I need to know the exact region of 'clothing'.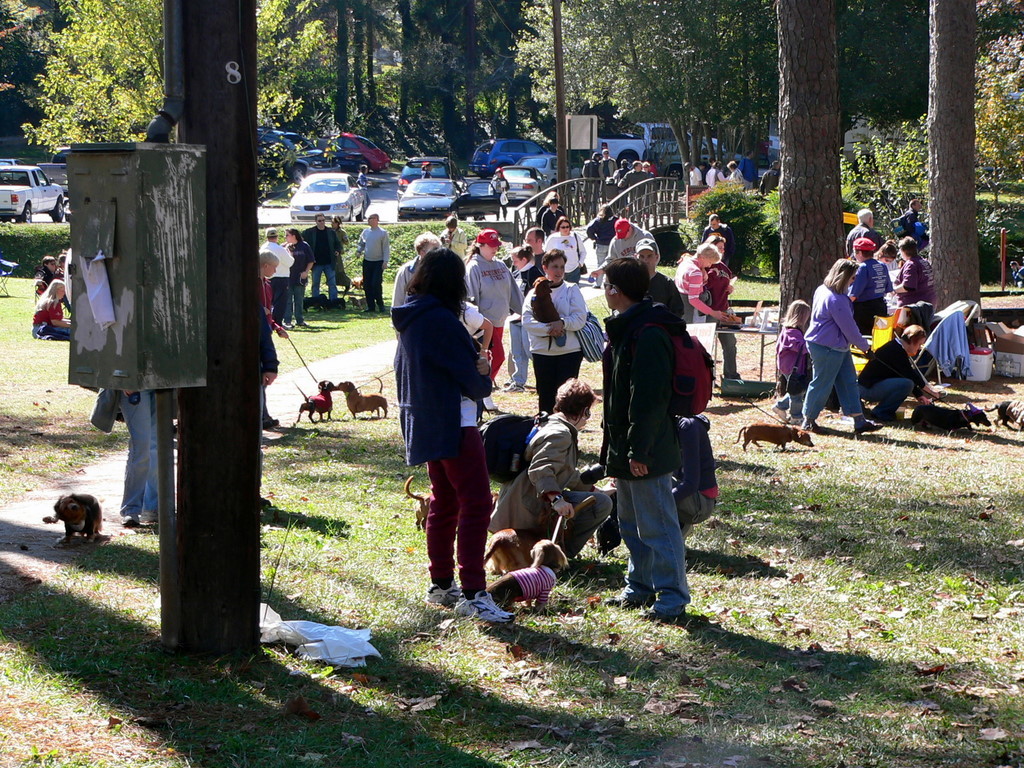
Region: BBox(757, 166, 781, 196).
